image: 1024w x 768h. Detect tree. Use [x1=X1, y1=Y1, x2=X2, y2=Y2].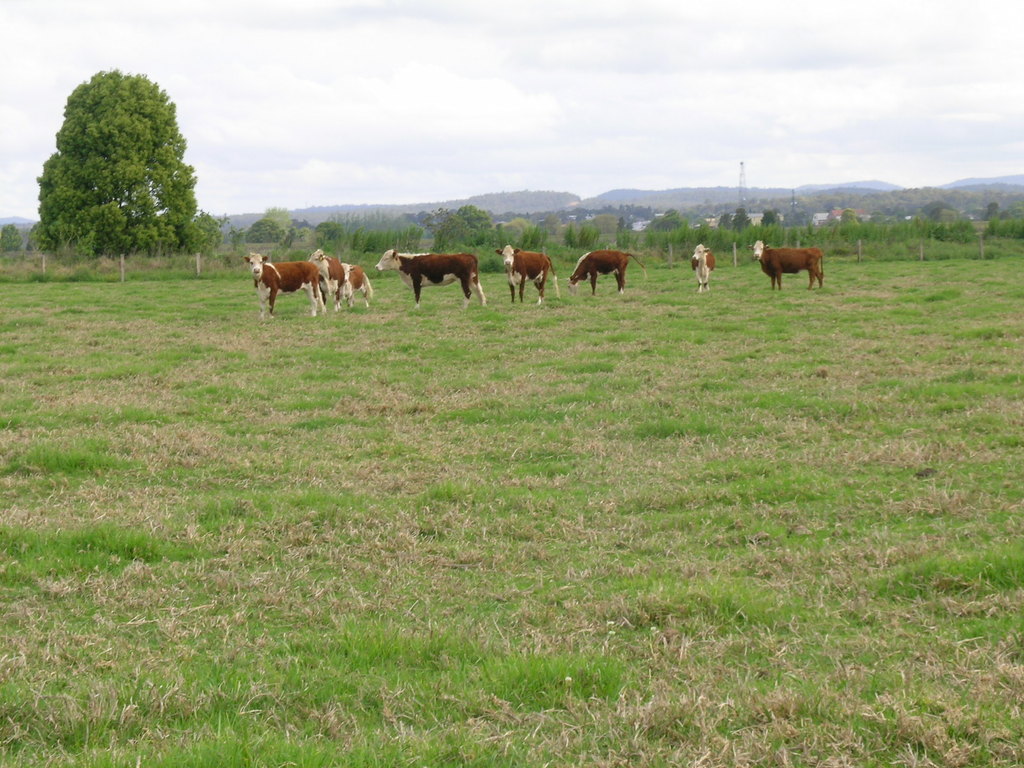
[x1=0, y1=222, x2=22, y2=248].
